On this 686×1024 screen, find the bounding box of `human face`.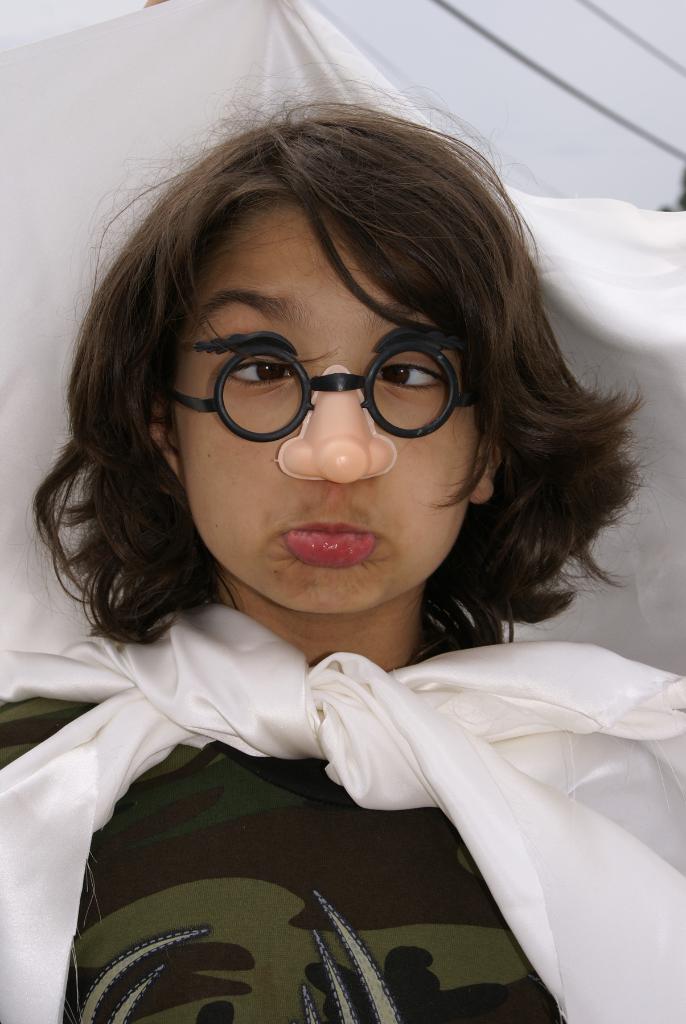
Bounding box: (left=170, top=202, right=495, bottom=627).
